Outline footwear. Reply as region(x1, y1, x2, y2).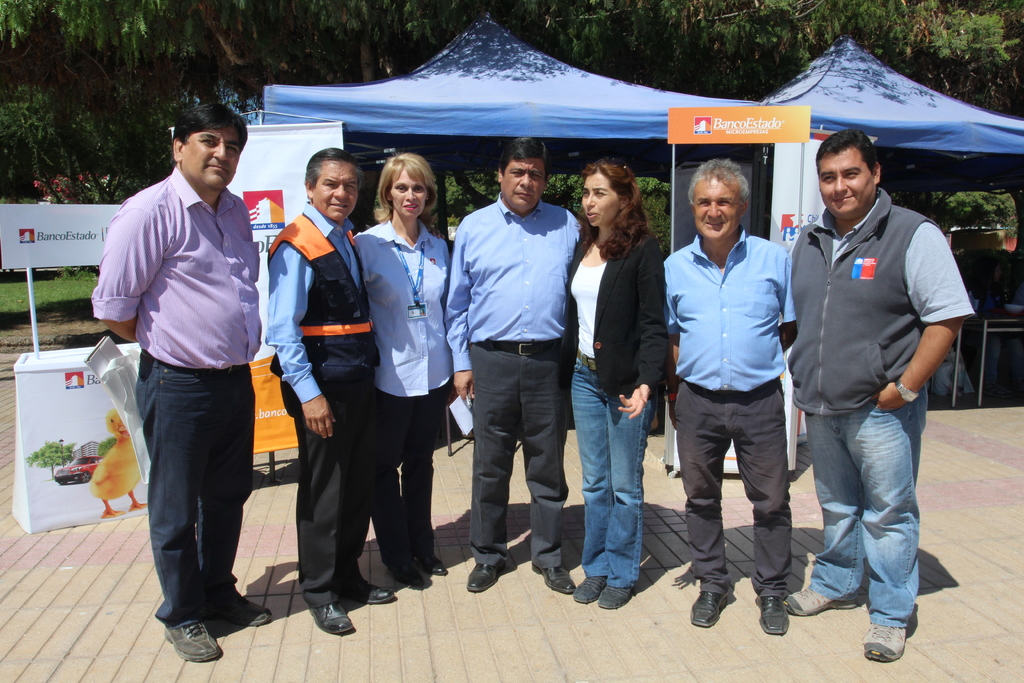
region(422, 553, 442, 582).
